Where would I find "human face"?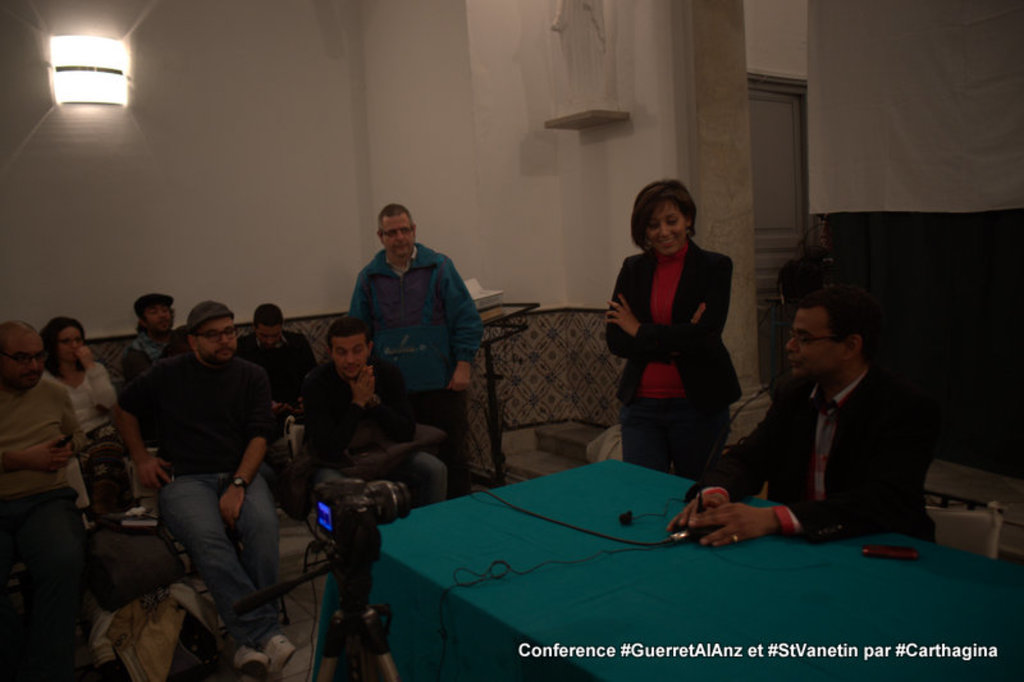
At region(785, 310, 844, 380).
